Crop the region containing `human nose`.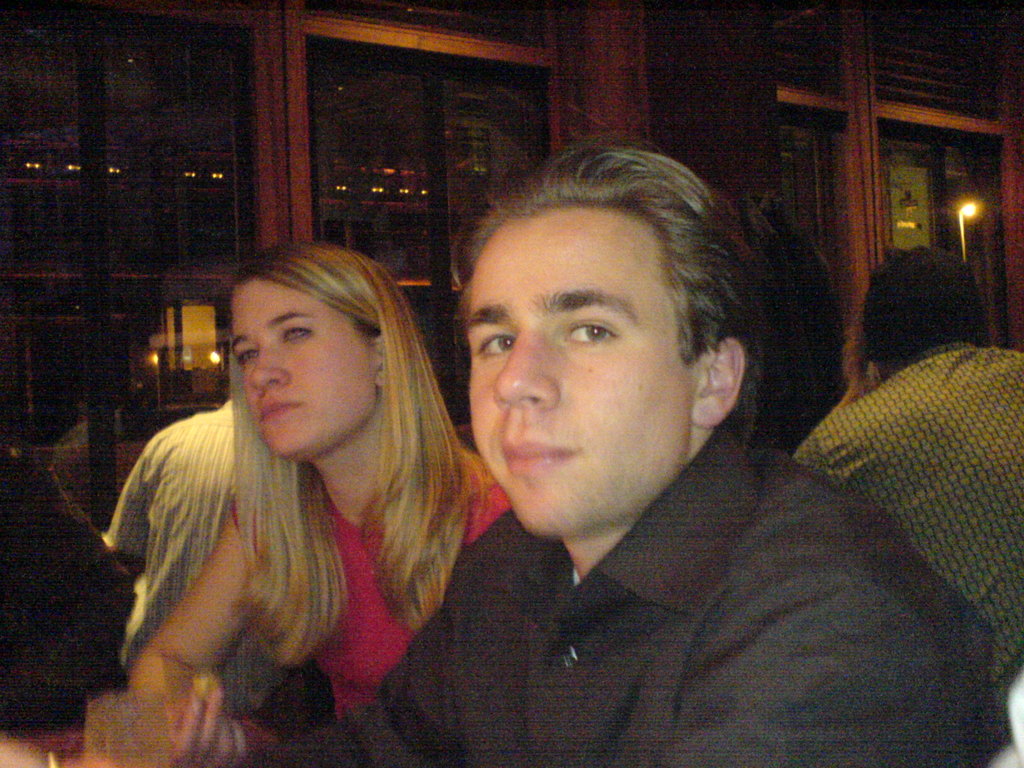
Crop region: box(247, 348, 291, 385).
